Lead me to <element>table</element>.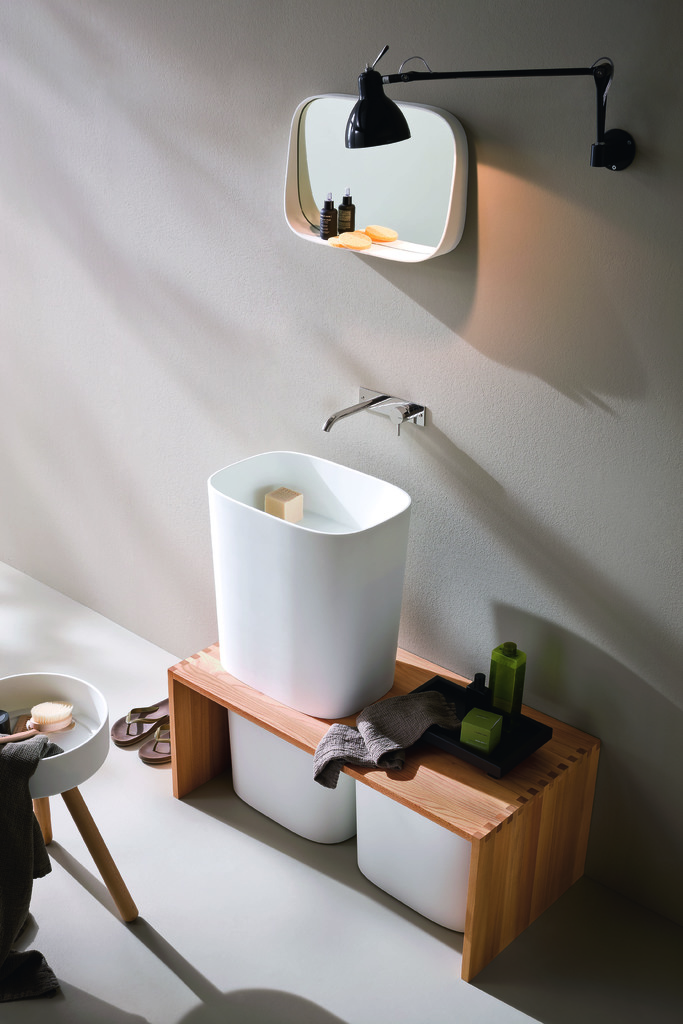
Lead to box(165, 642, 599, 984).
